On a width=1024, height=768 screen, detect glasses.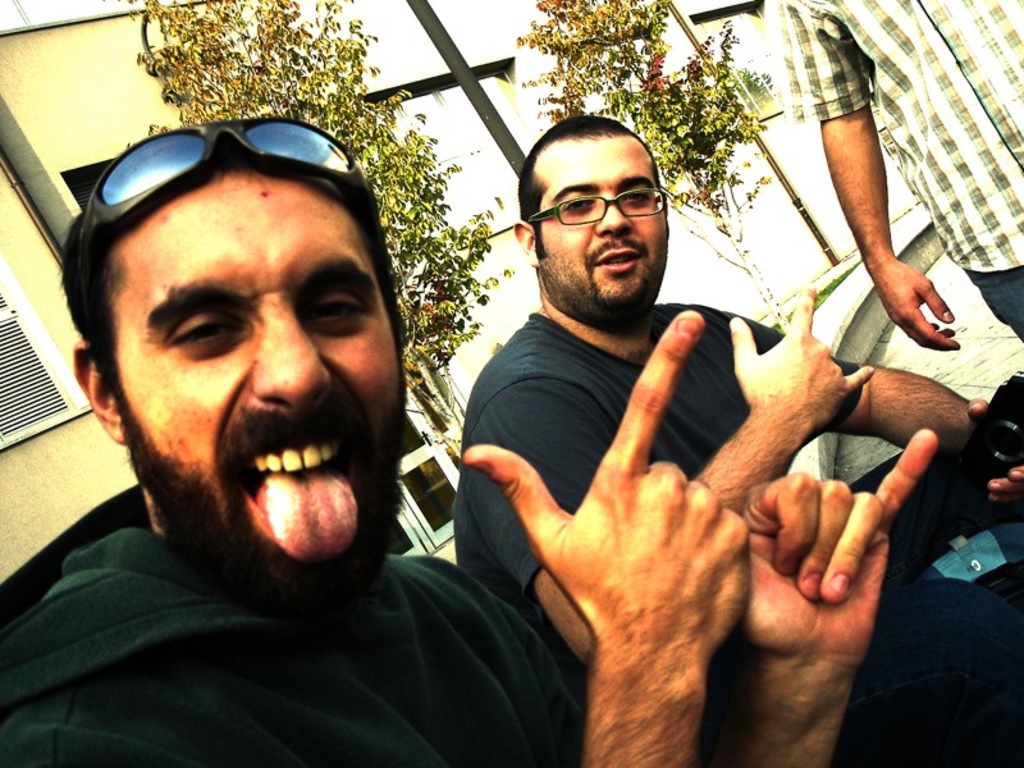
left=527, top=177, right=673, bottom=230.
